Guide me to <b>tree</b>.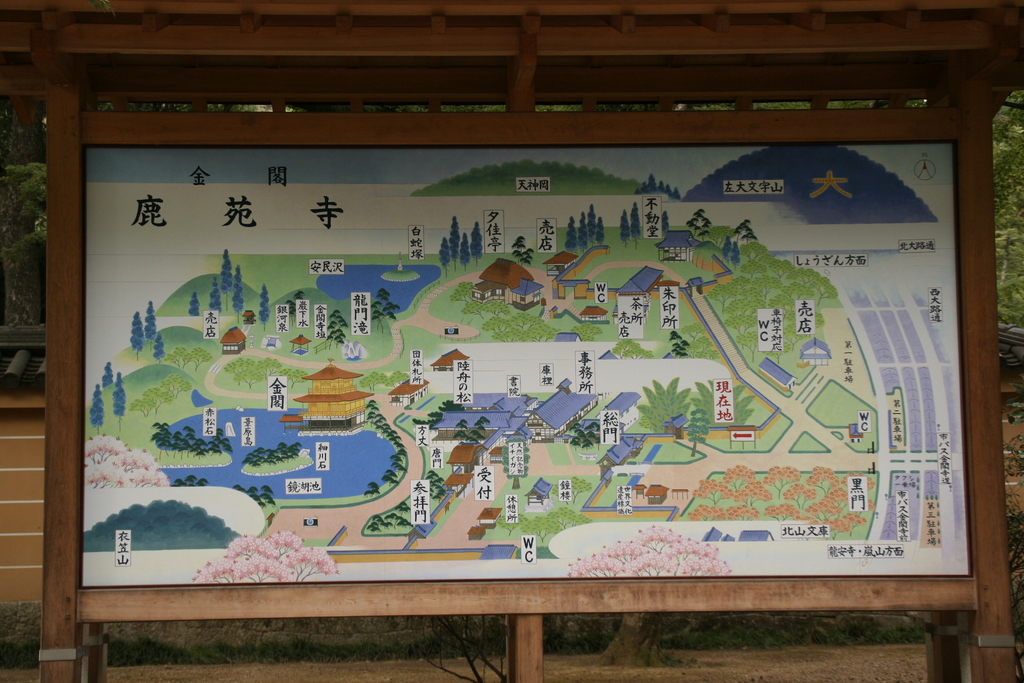
Guidance: select_region(509, 235, 536, 268).
